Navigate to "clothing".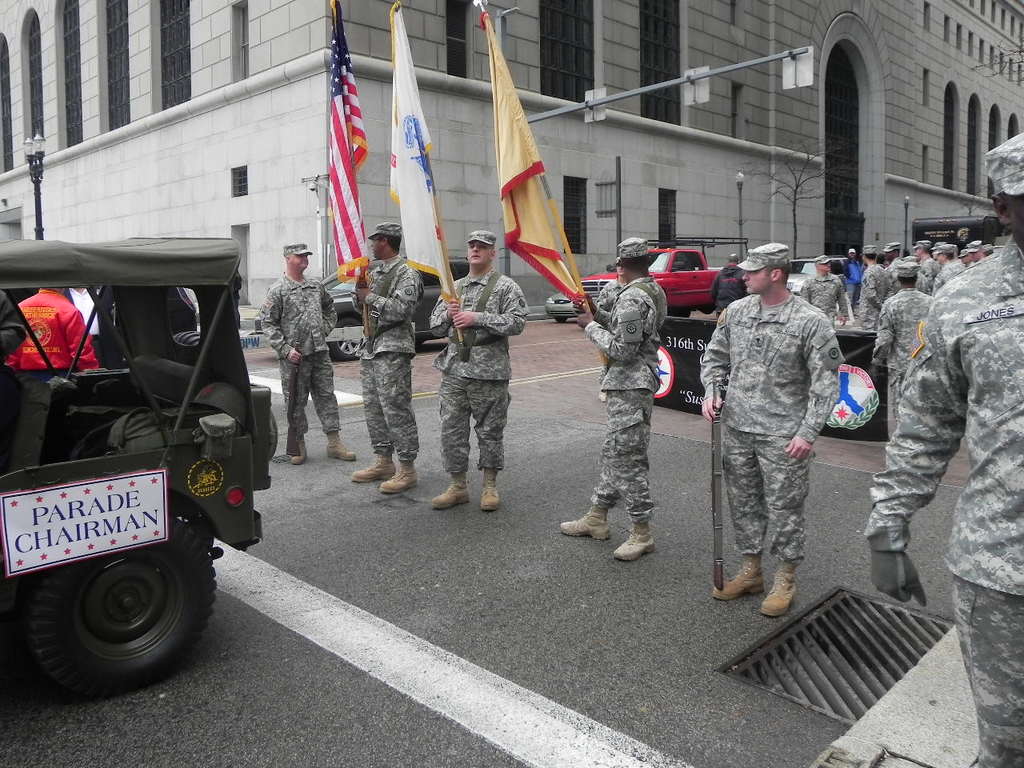
Navigation target: x1=351, y1=250, x2=422, y2=464.
